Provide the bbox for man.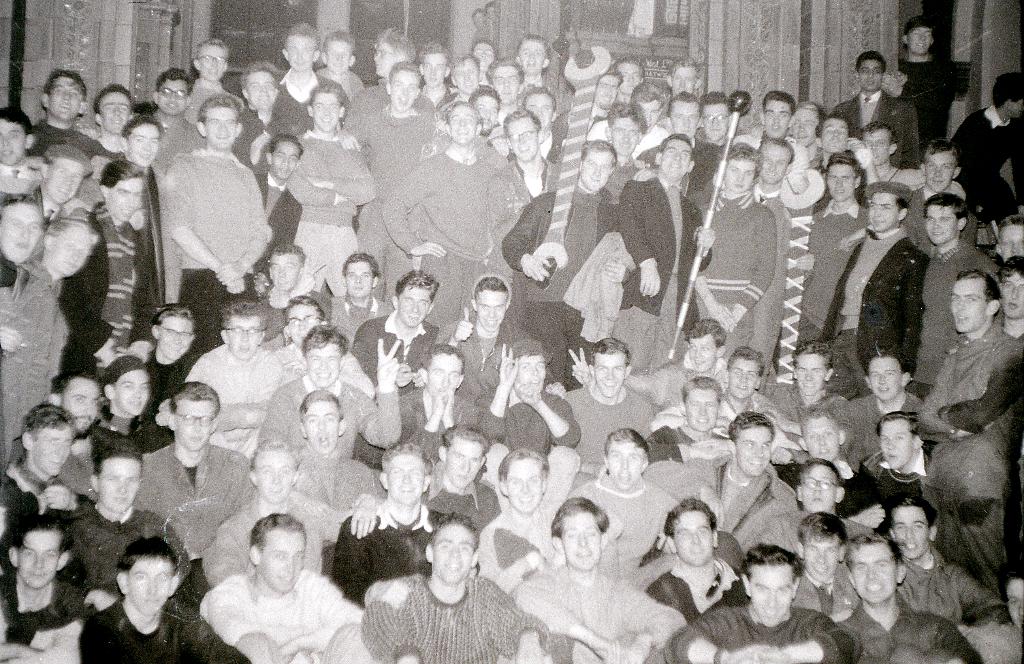
rect(132, 380, 253, 556).
